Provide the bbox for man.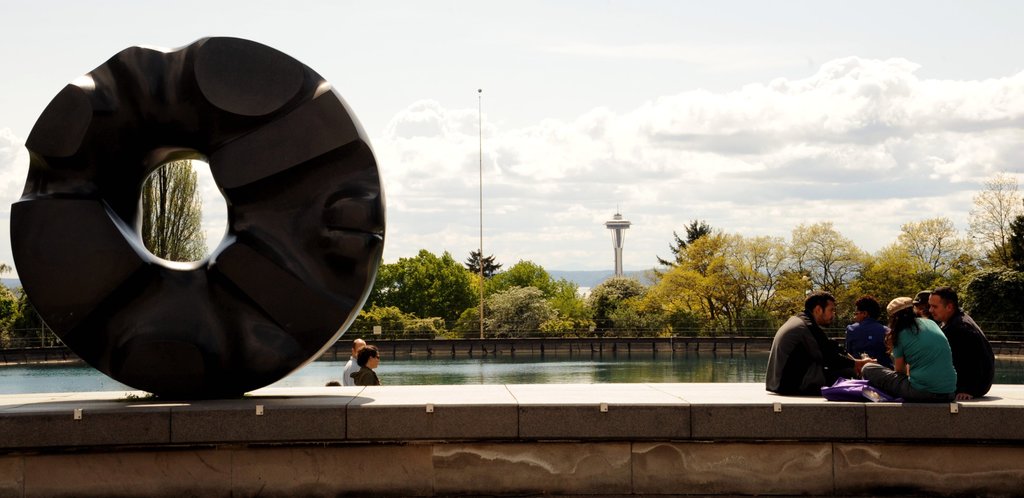
box=[761, 299, 861, 401].
